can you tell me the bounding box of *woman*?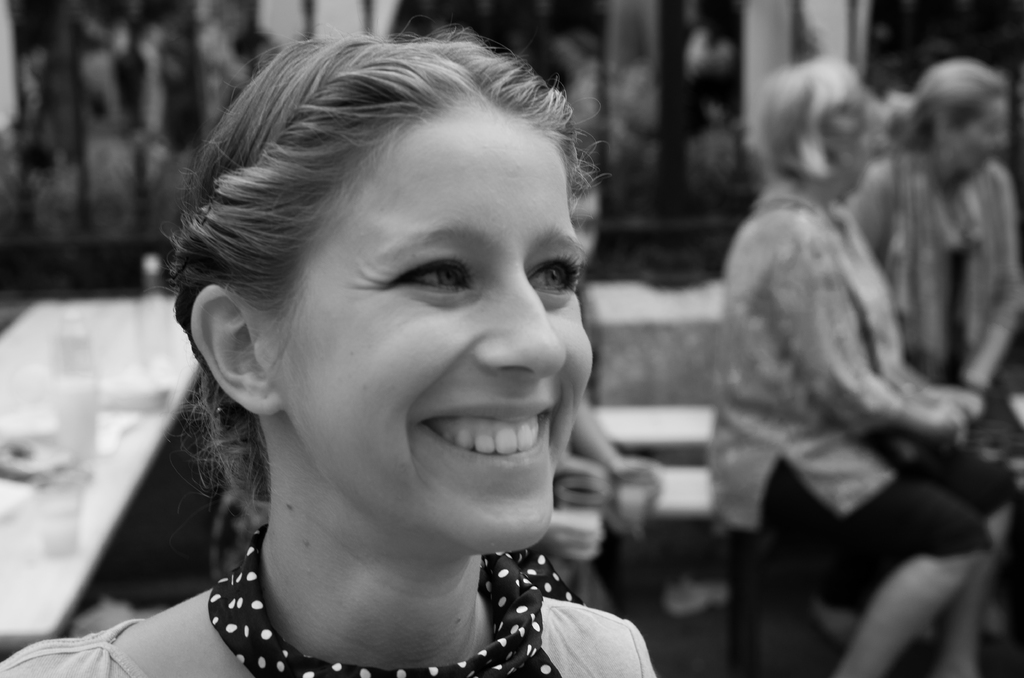
select_region(705, 60, 1016, 677).
